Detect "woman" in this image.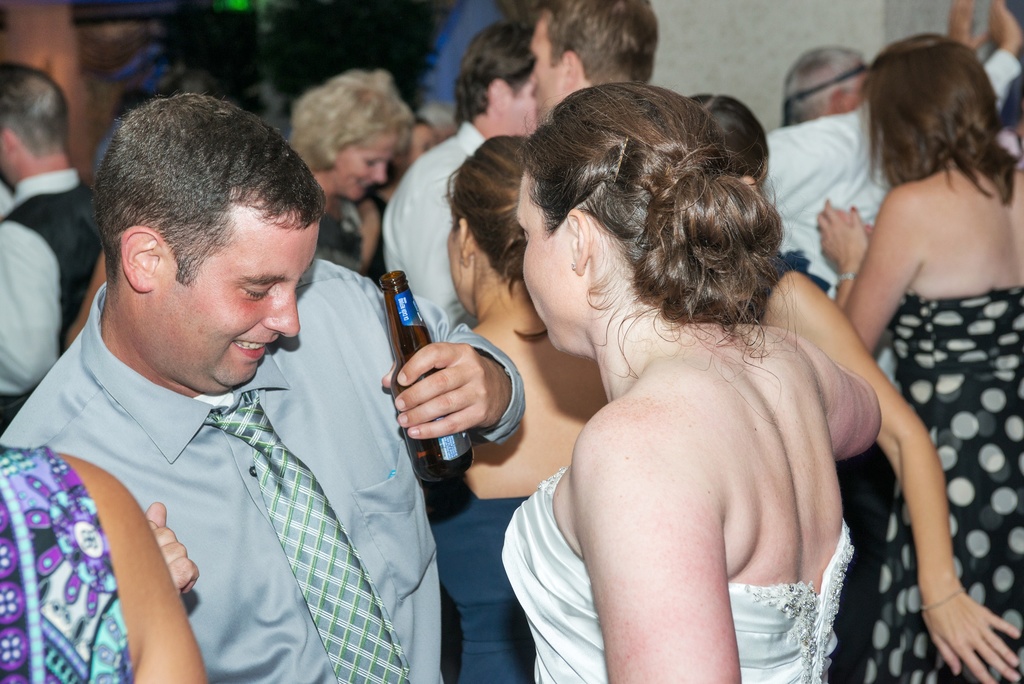
Detection: box=[686, 93, 1021, 683].
